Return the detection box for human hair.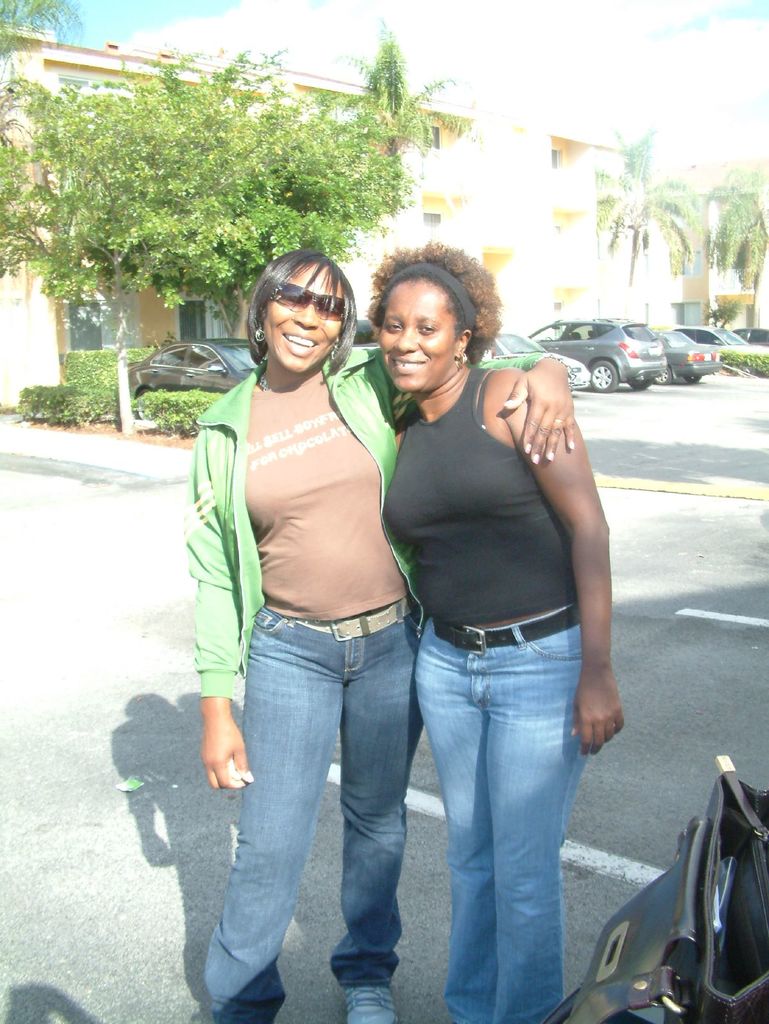
[left=248, top=240, right=379, bottom=358].
